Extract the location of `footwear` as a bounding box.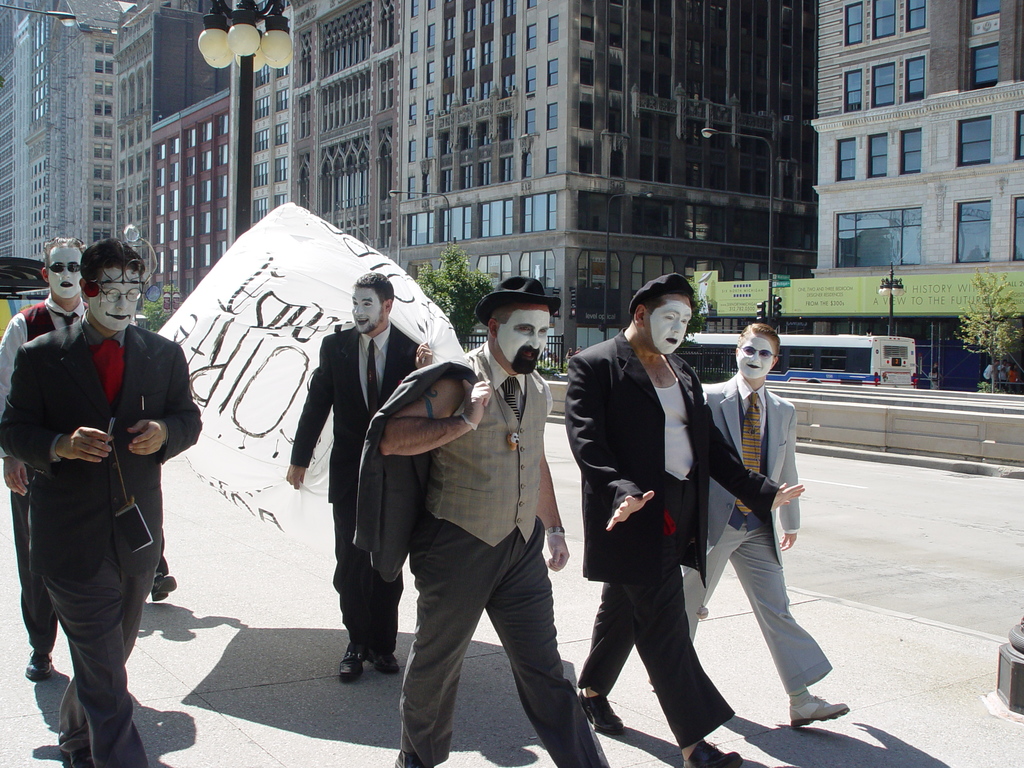
bbox=[372, 654, 403, 671].
